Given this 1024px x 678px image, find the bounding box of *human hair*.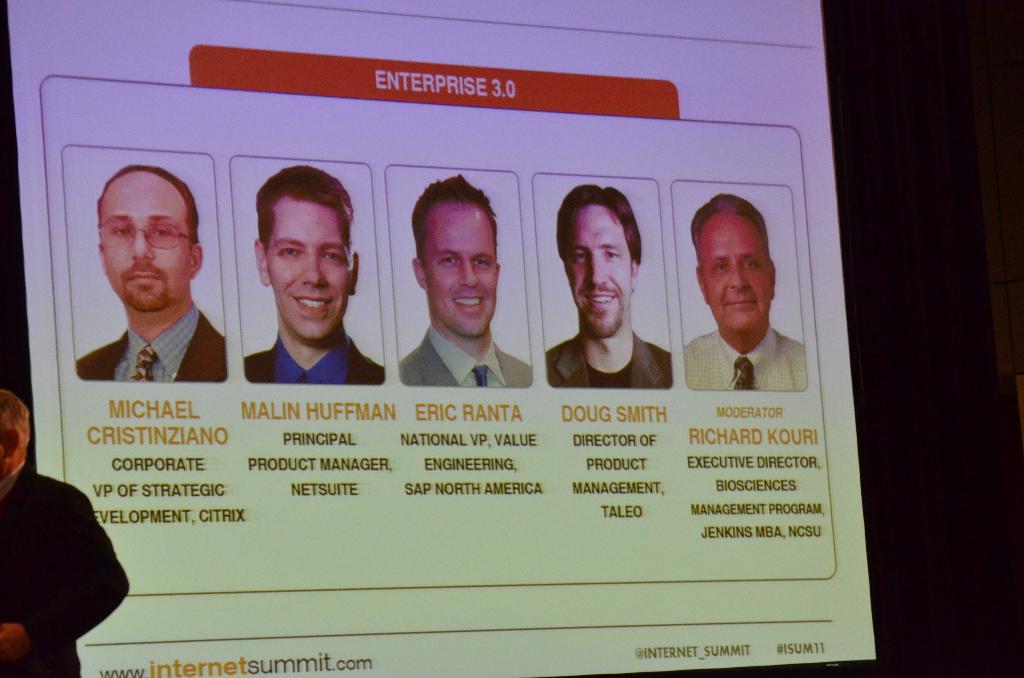
555,185,643,268.
